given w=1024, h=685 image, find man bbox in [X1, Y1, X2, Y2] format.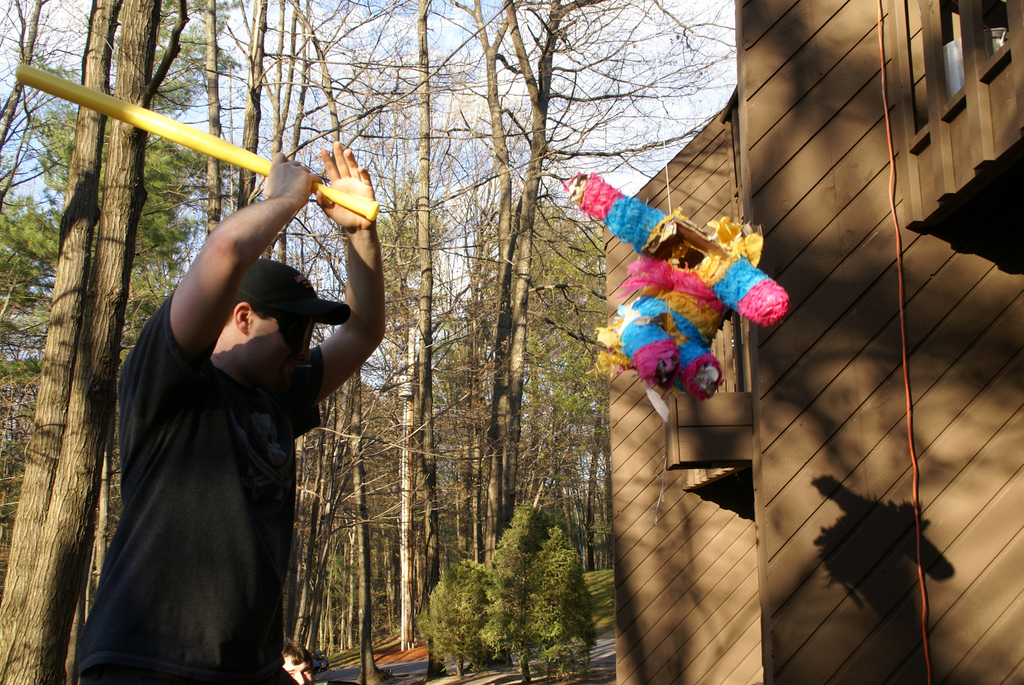
[65, 138, 405, 682].
